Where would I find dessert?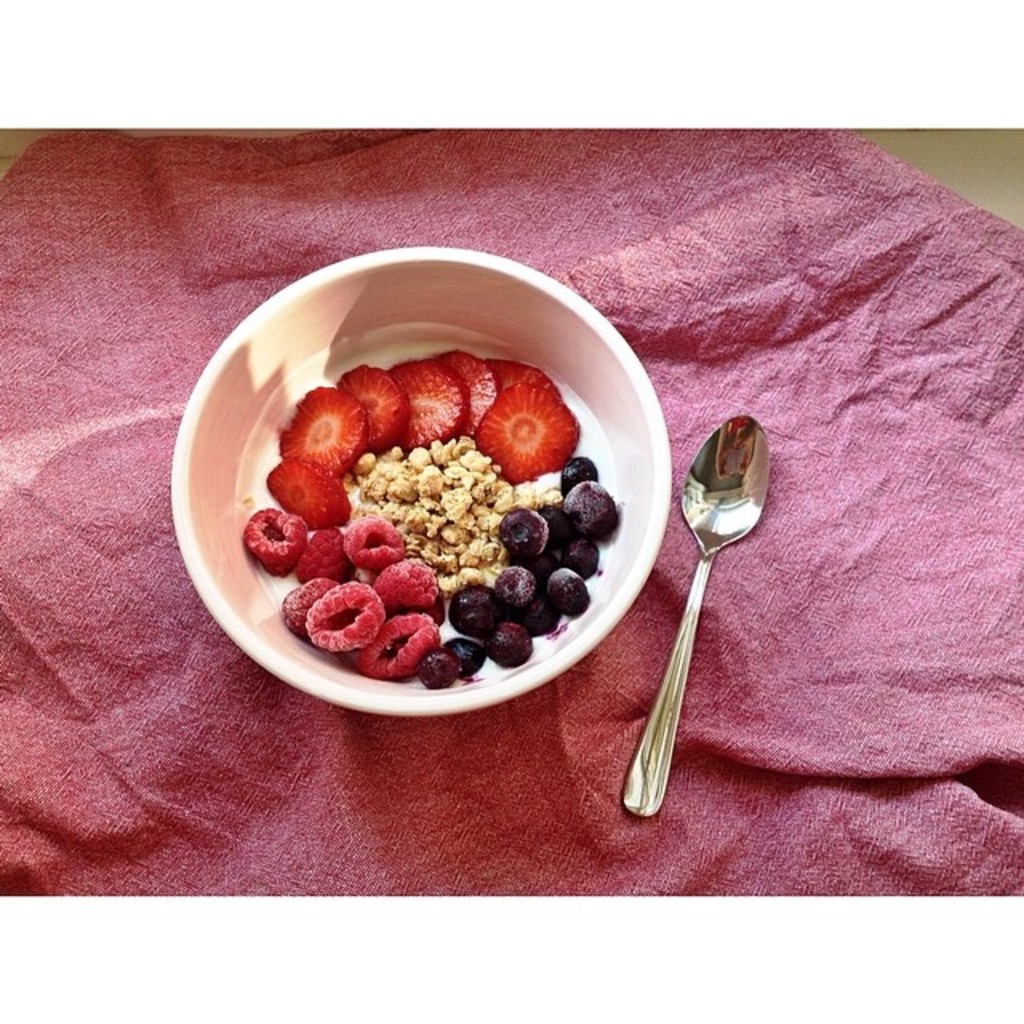
At [373,562,430,603].
